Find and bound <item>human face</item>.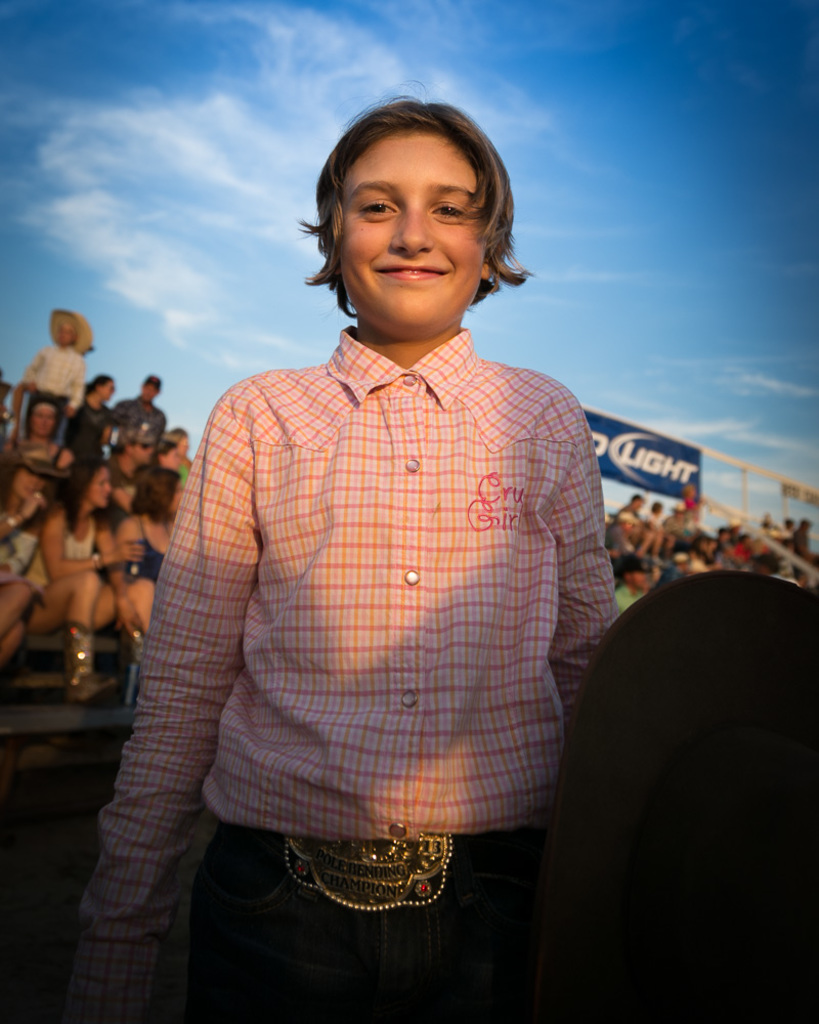
Bound: BBox(0, 311, 200, 512).
